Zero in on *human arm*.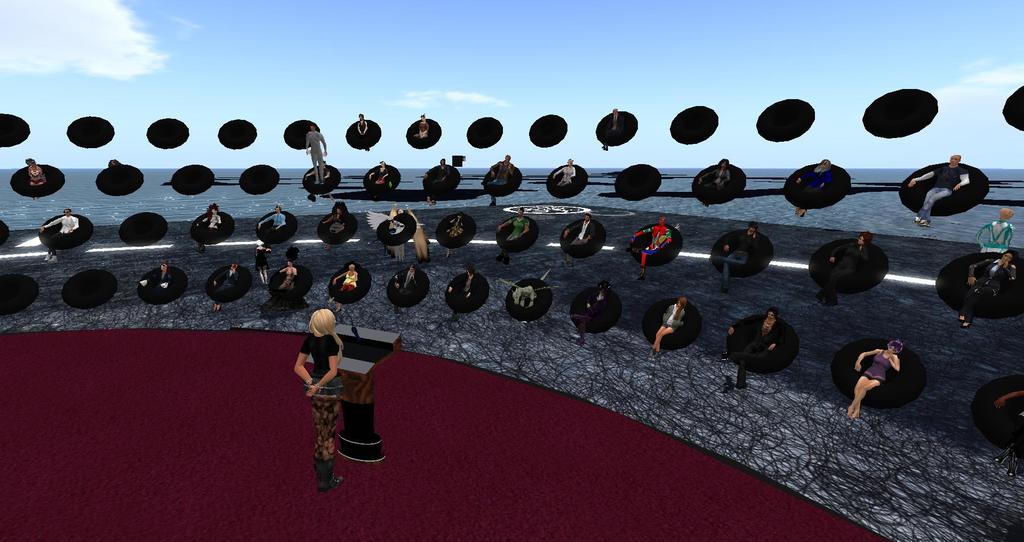
Zeroed in: bbox(886, 354, 900, 372).
